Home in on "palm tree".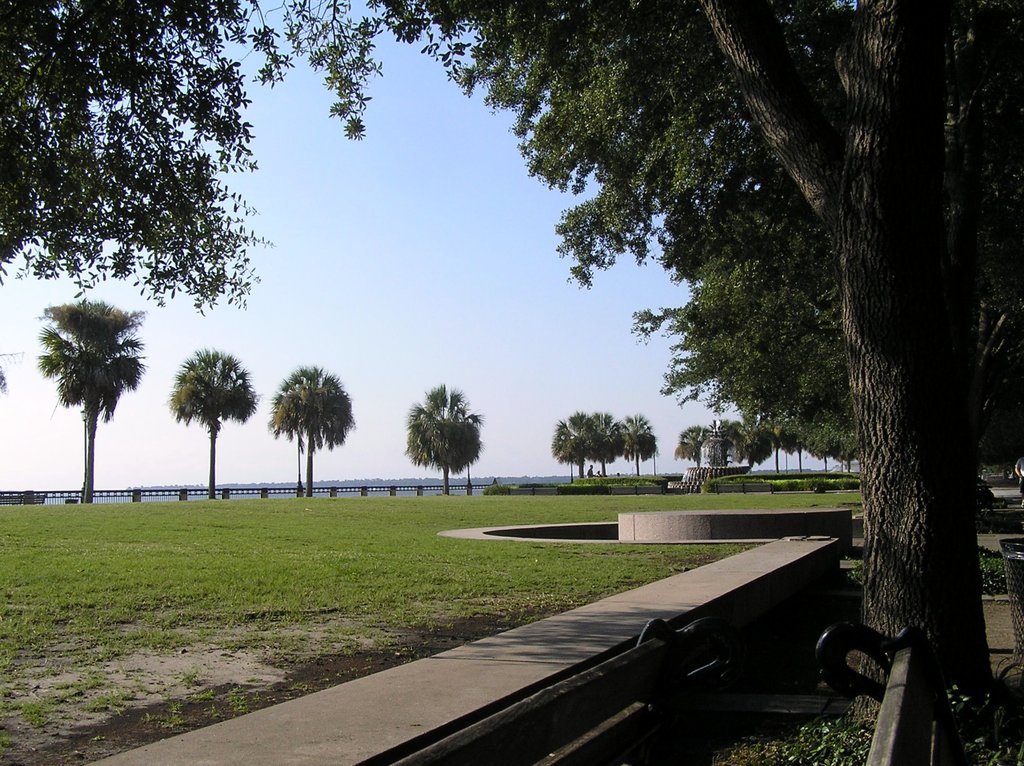
Homed in at bbox(547, 404, 601, 484).
